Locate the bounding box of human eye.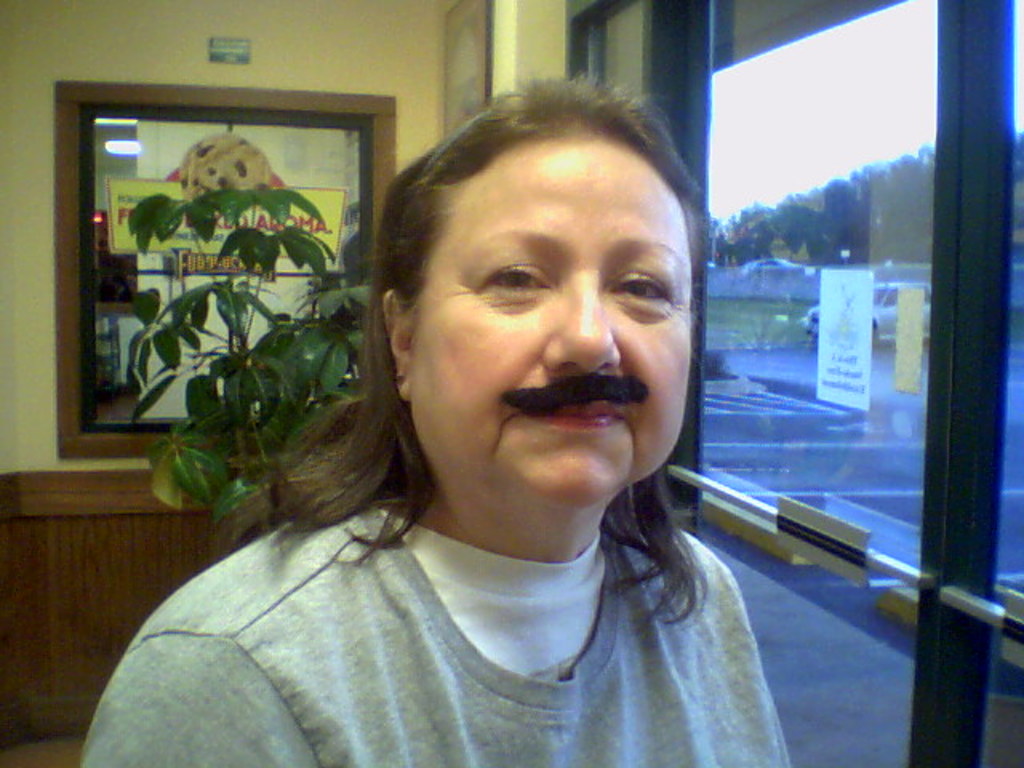
Bounding box: [x1=482, y1=251, x2=554, y2=304].
